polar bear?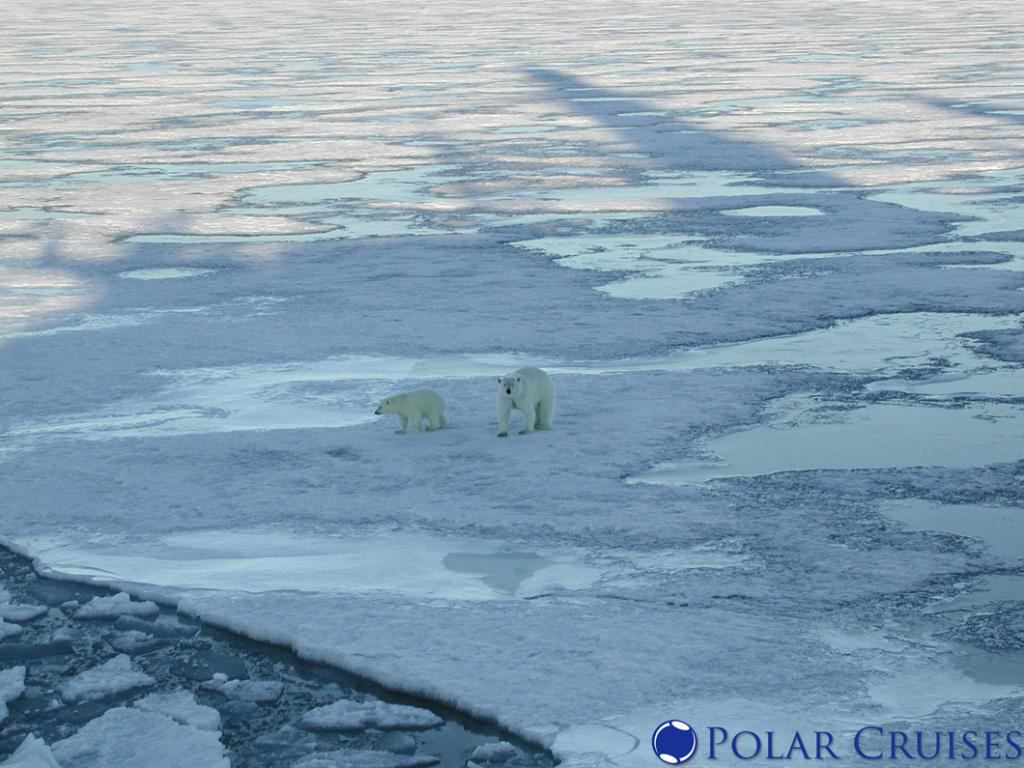
(left=376, top=384, right=447, bottom=440)
